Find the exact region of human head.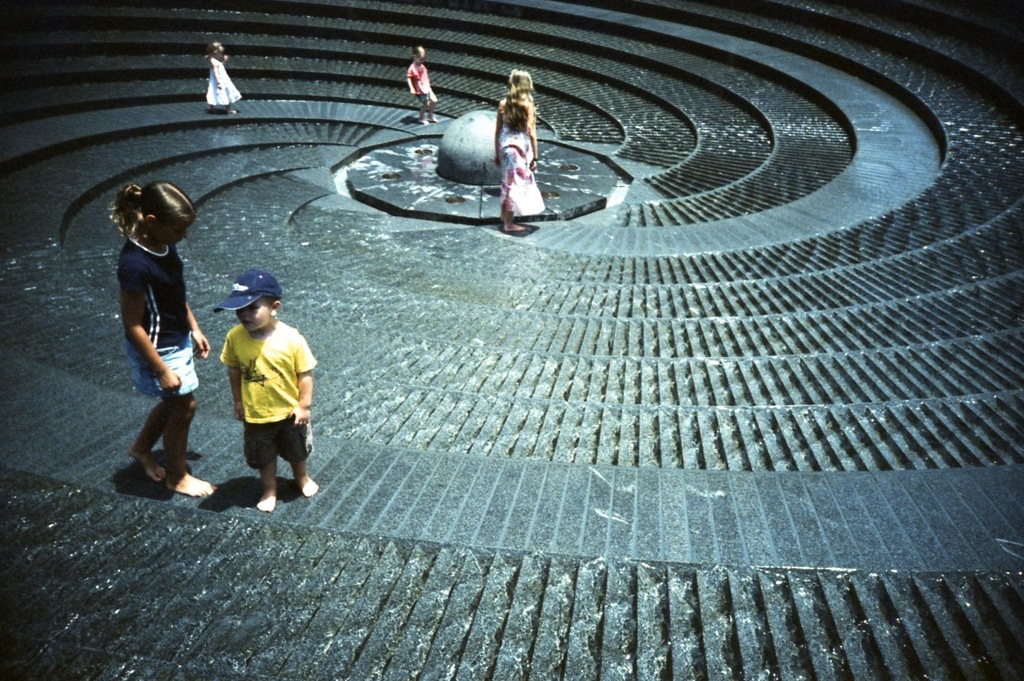
Exact region: [left=409, top=45, right=426, bottom=65].
